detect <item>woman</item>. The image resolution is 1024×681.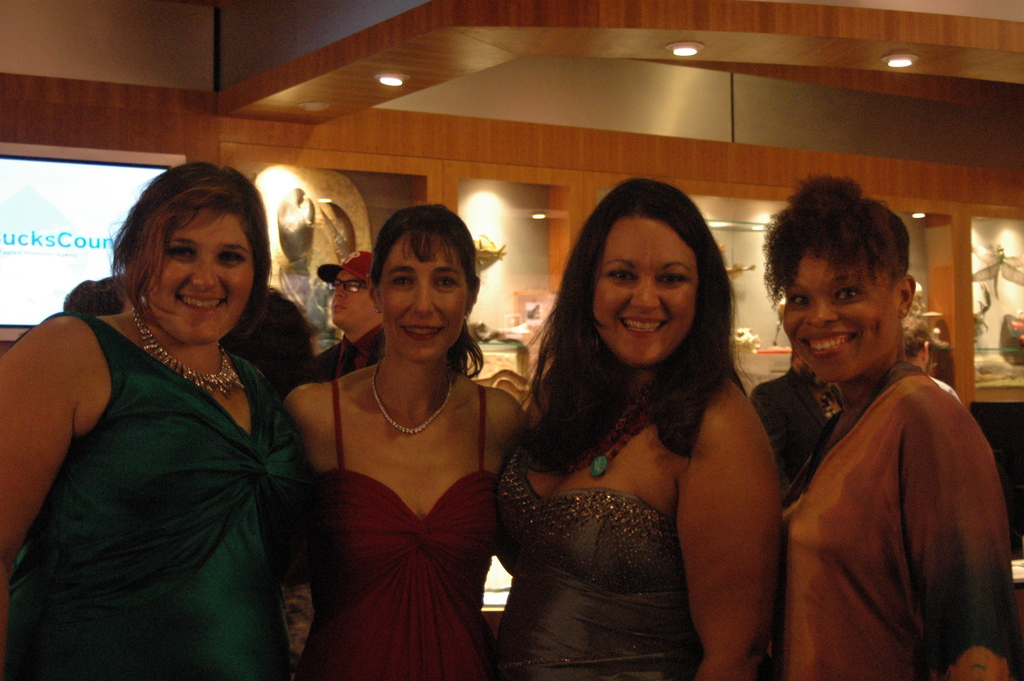
box=[284, 161, 525, 670].
